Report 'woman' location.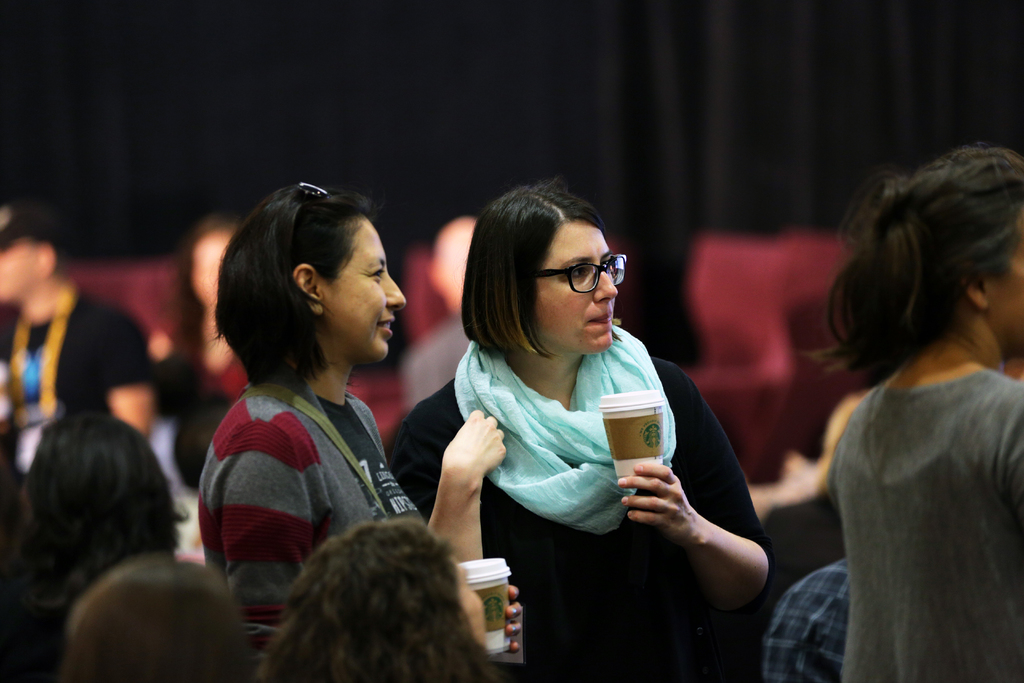
Report: <box>427,185,708,666</box>.
